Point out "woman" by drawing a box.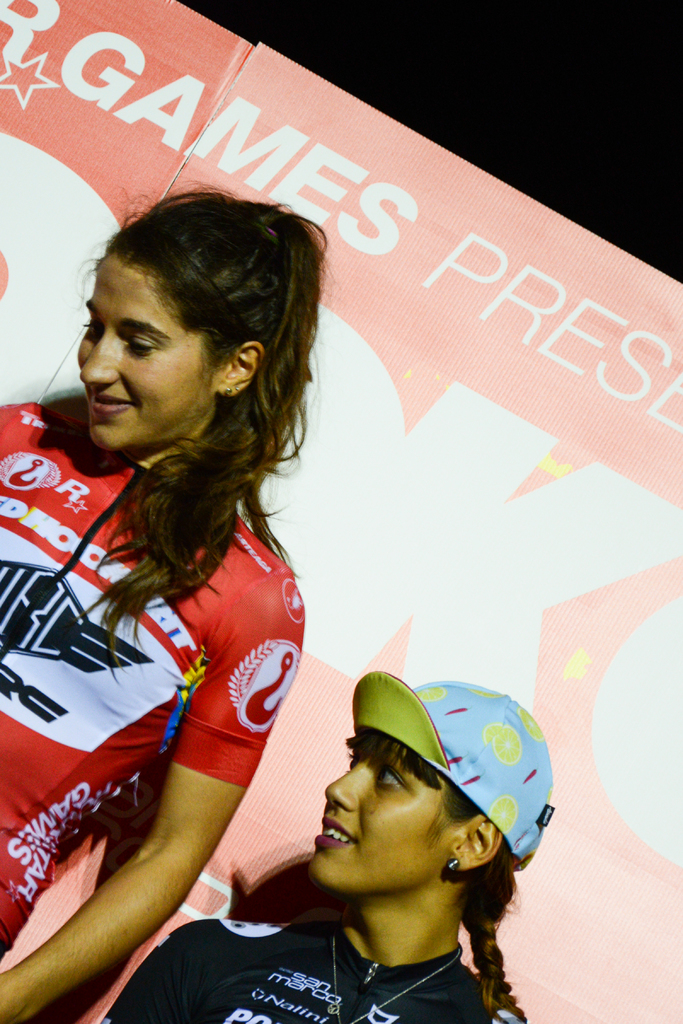
region(0, 179, 344, 1023).
